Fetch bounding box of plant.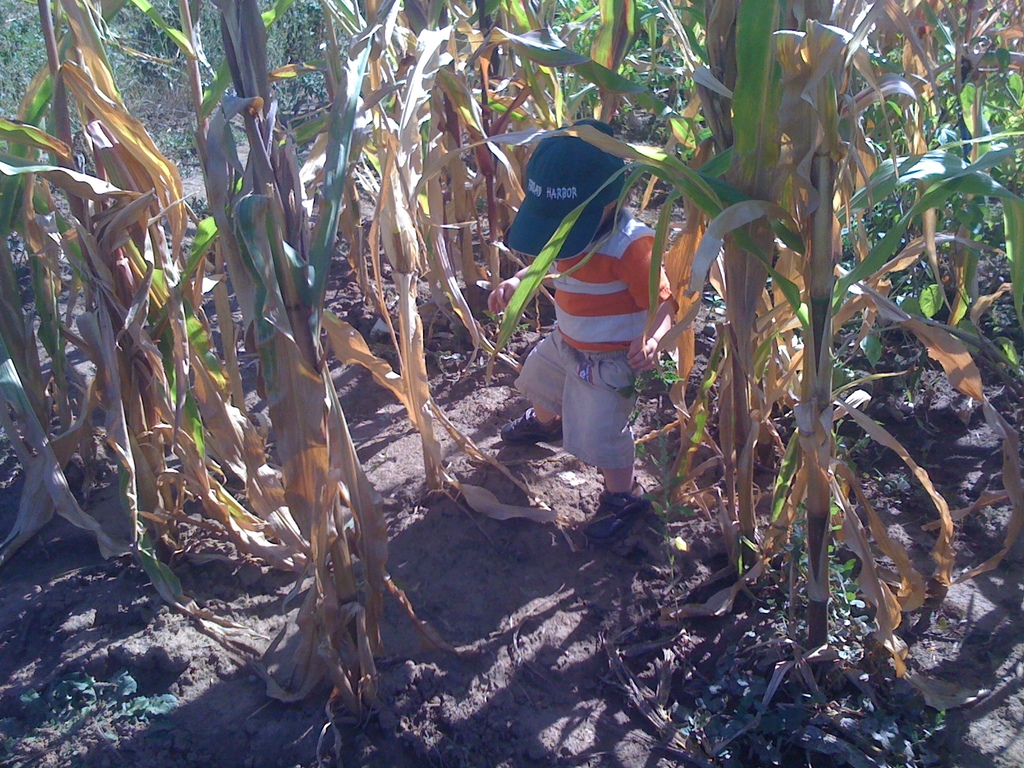
Bbox: crop(653, 33, 1001, 680).
